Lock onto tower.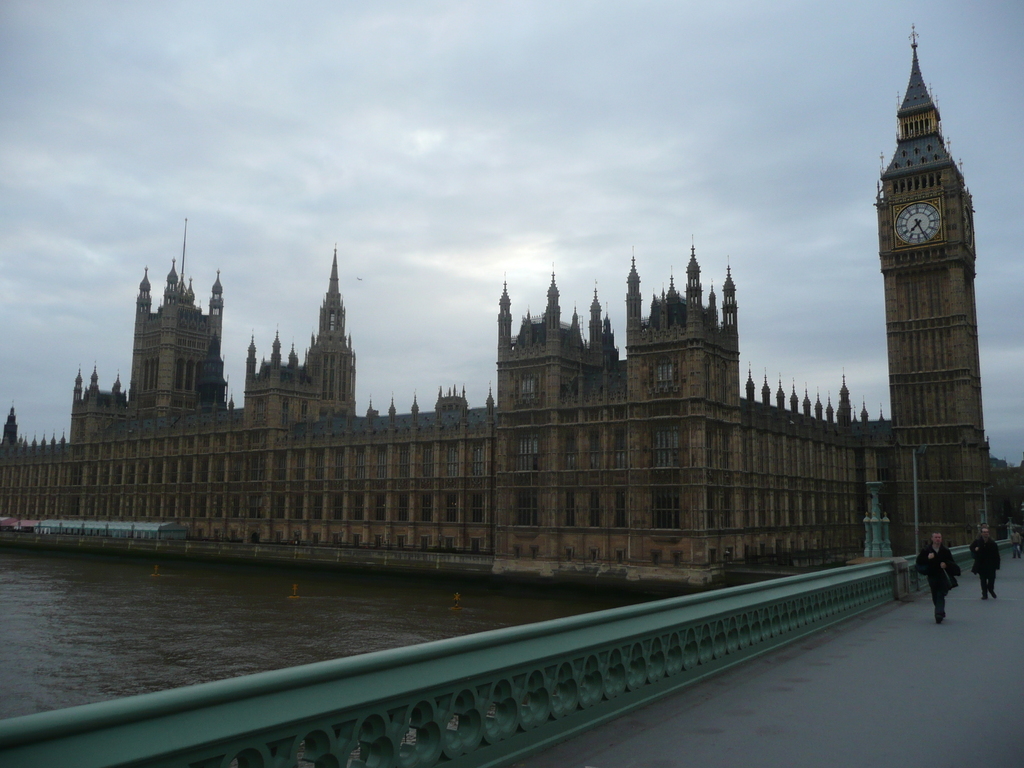
Locked: Rect(808, 388, 809, 416).
